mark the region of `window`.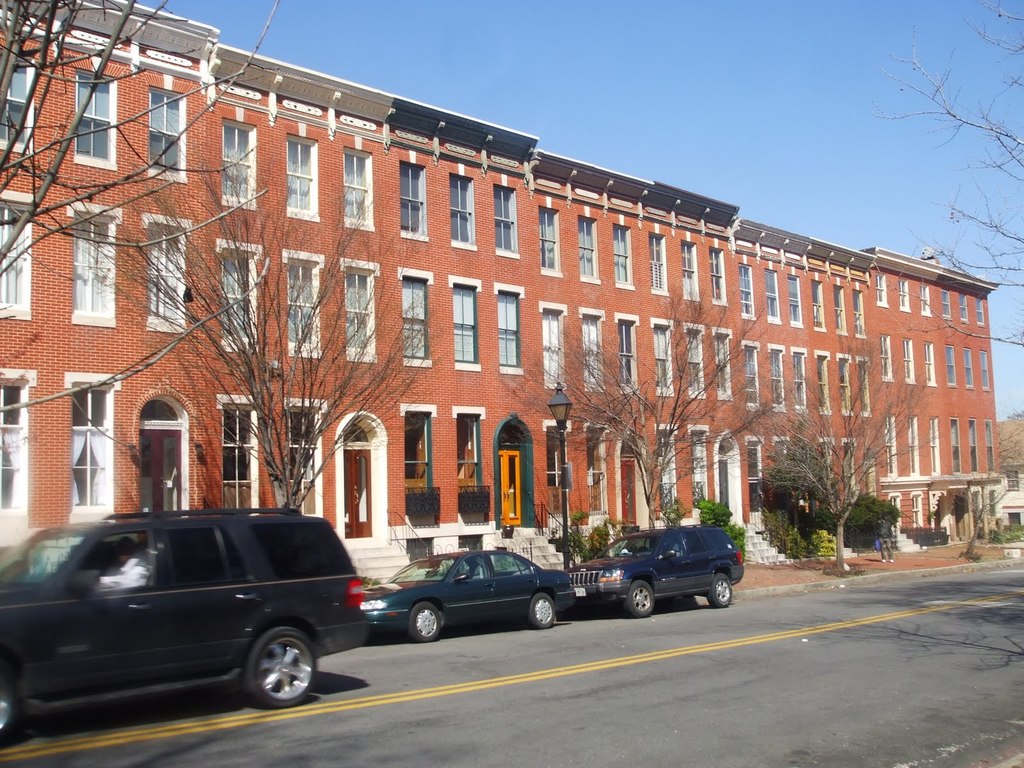
Region: 582, 310, 604, 389.
